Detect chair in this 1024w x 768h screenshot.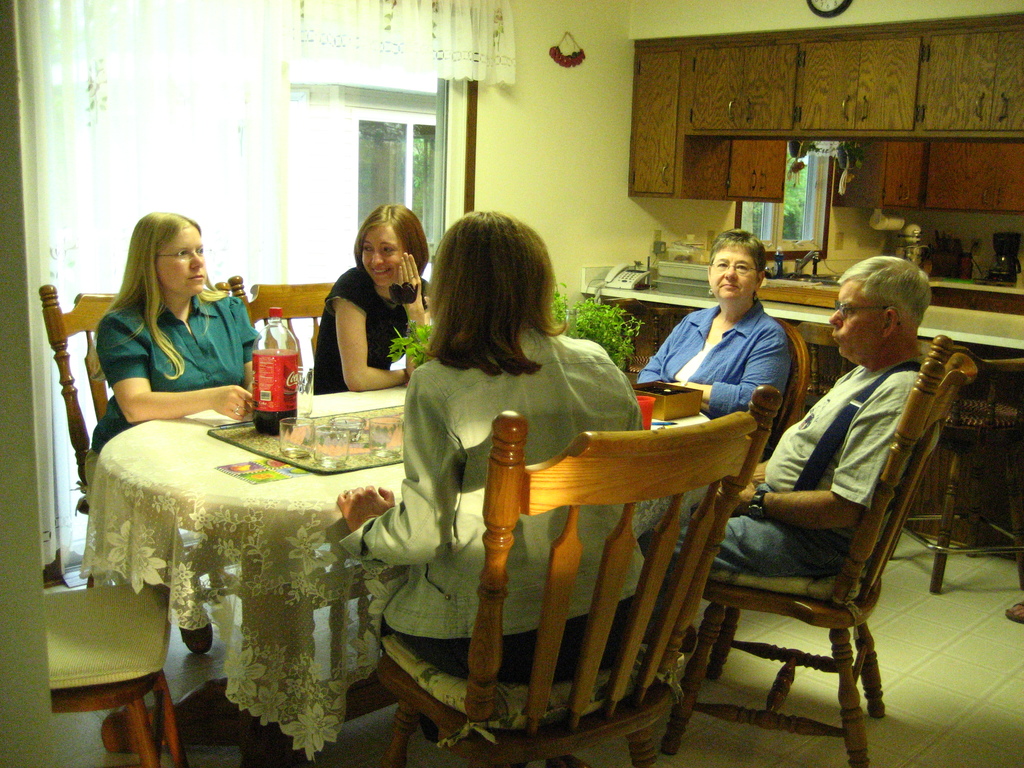
Detection: left=39, top=582, right=191, bottom=767.
